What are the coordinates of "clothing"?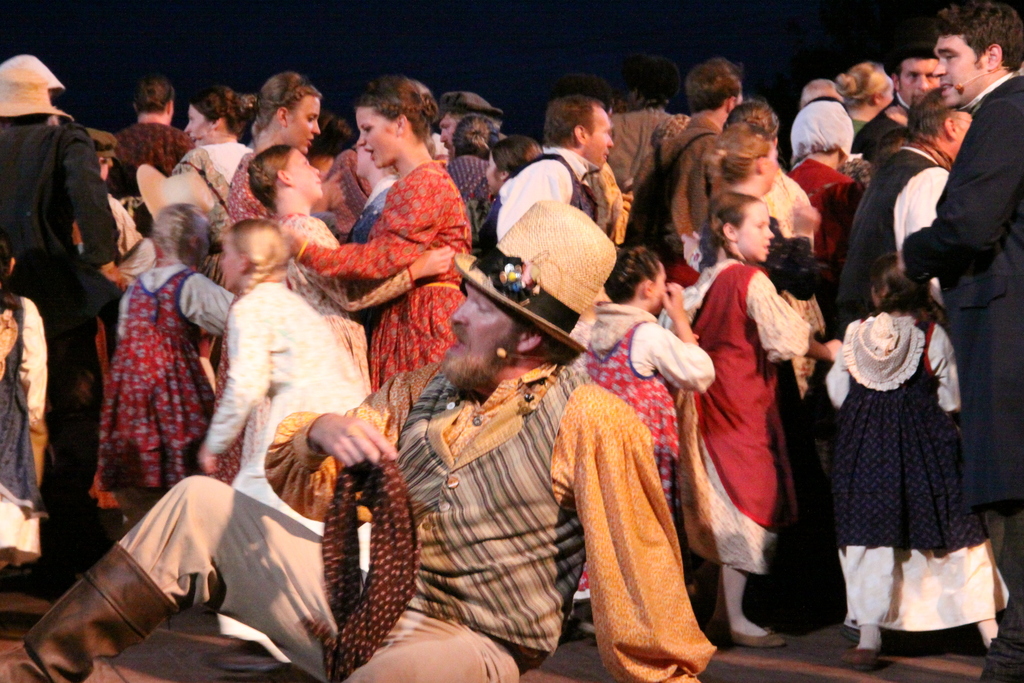
x1=652 y1=110 x2=725 y2=242.
